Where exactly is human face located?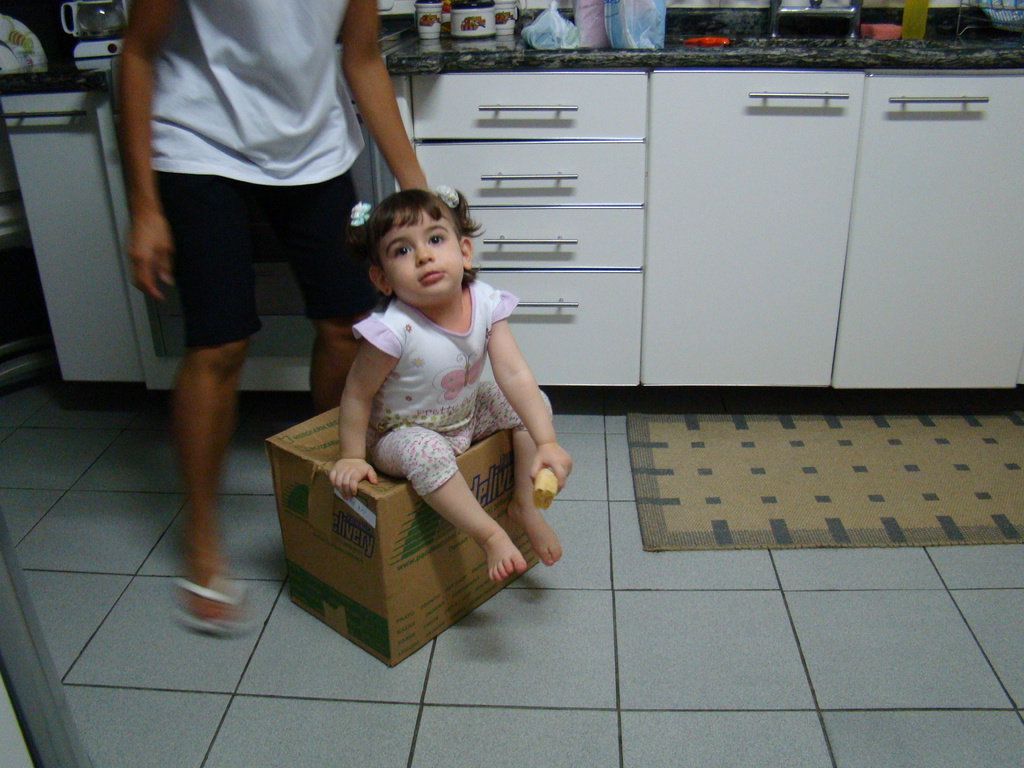
Its bounding box is [left=375, top=212, right=456, bottom=302].
